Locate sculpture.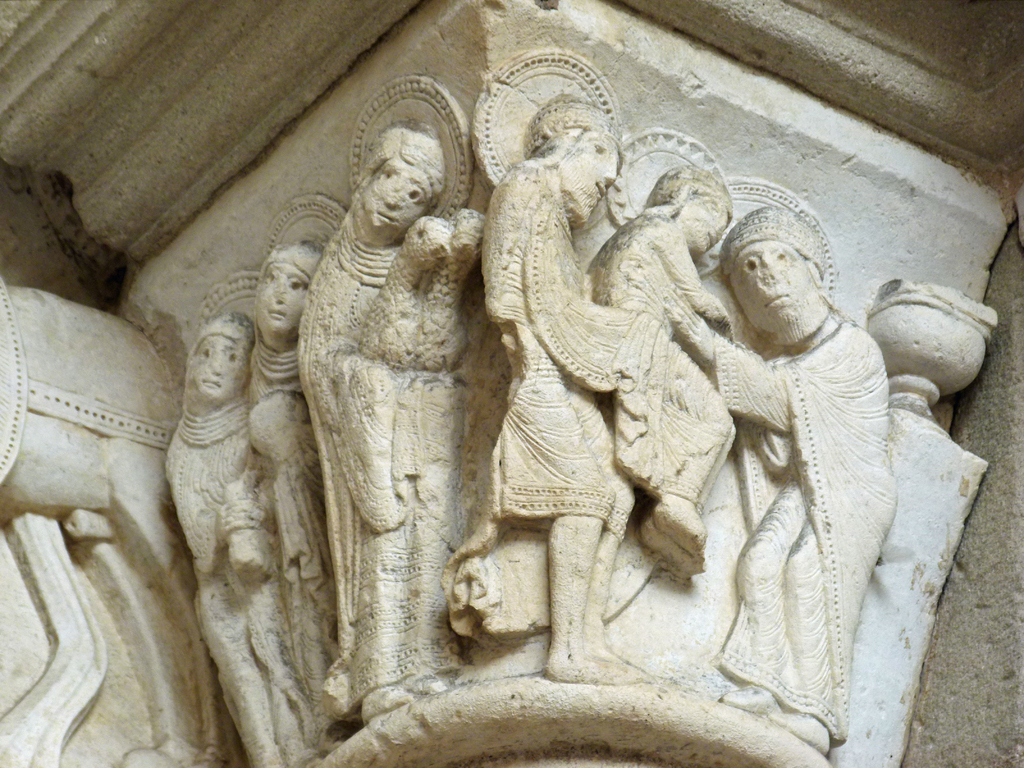
Bounding box: {"x1": 157, "y1": 307, "x2": 282, "y2": 767}.
